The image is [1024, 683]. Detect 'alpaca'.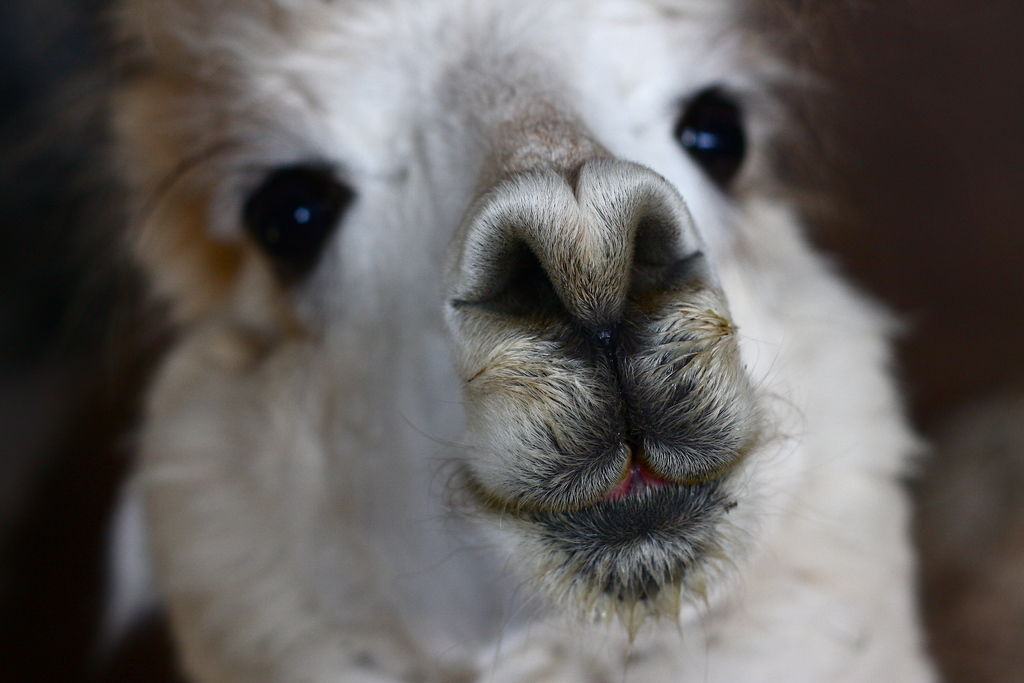
Detection: {"left": 56, "top": 0, "right": 943, "bottom": 682}.
